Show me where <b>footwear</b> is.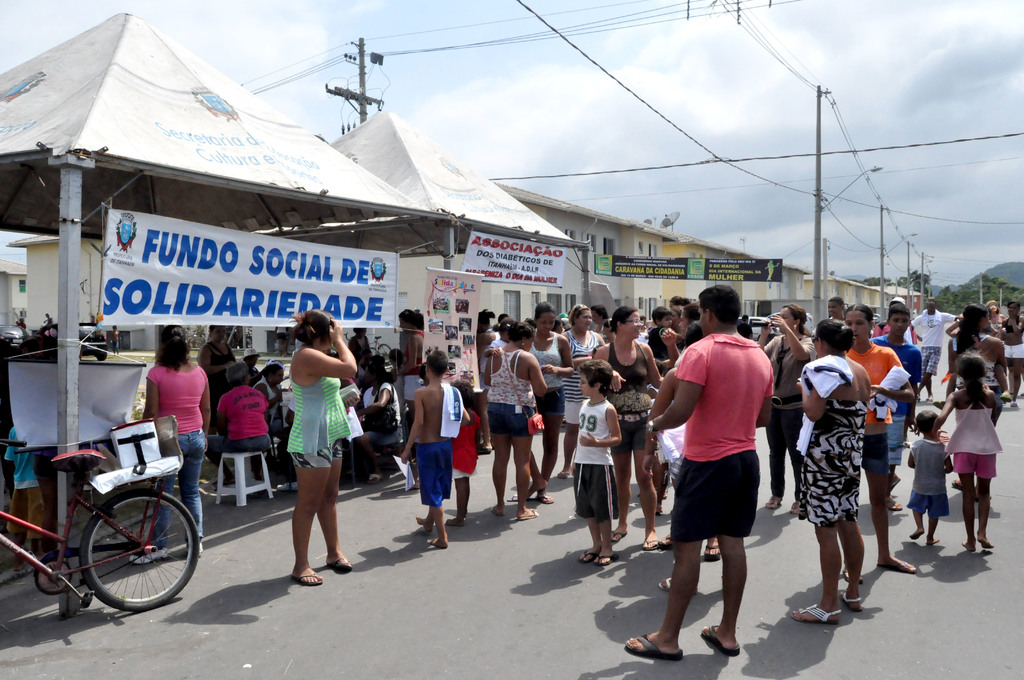
<b>footwear</b> is at [x1=882, y1=494, x2=903, y2=509].
